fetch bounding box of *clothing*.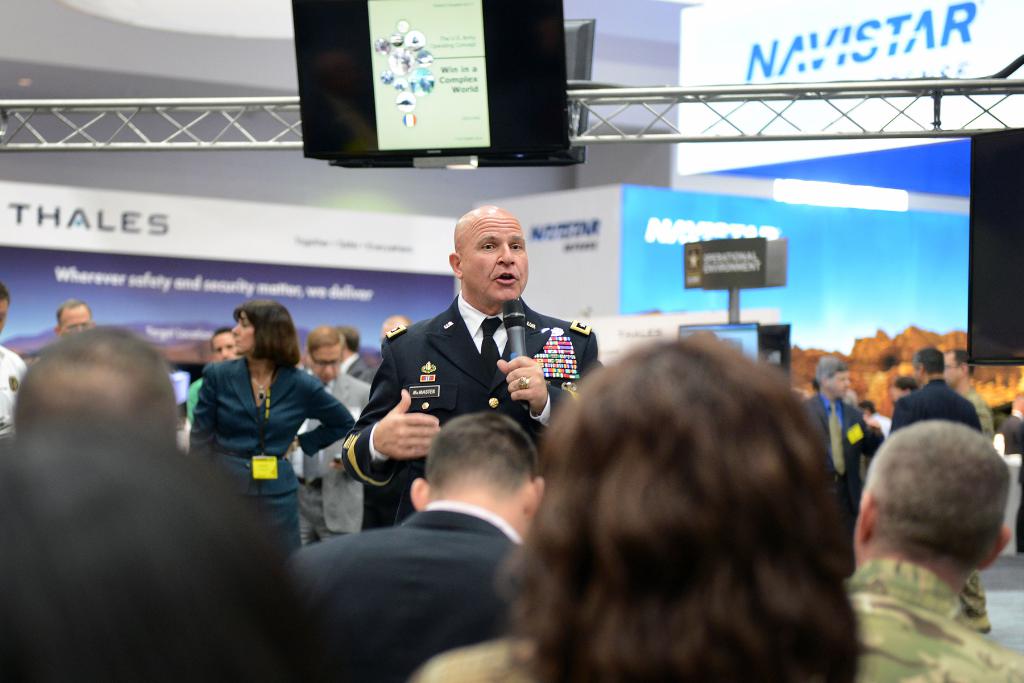
Bbox: <bbox>344, 243, 604, 477</bbox>.
